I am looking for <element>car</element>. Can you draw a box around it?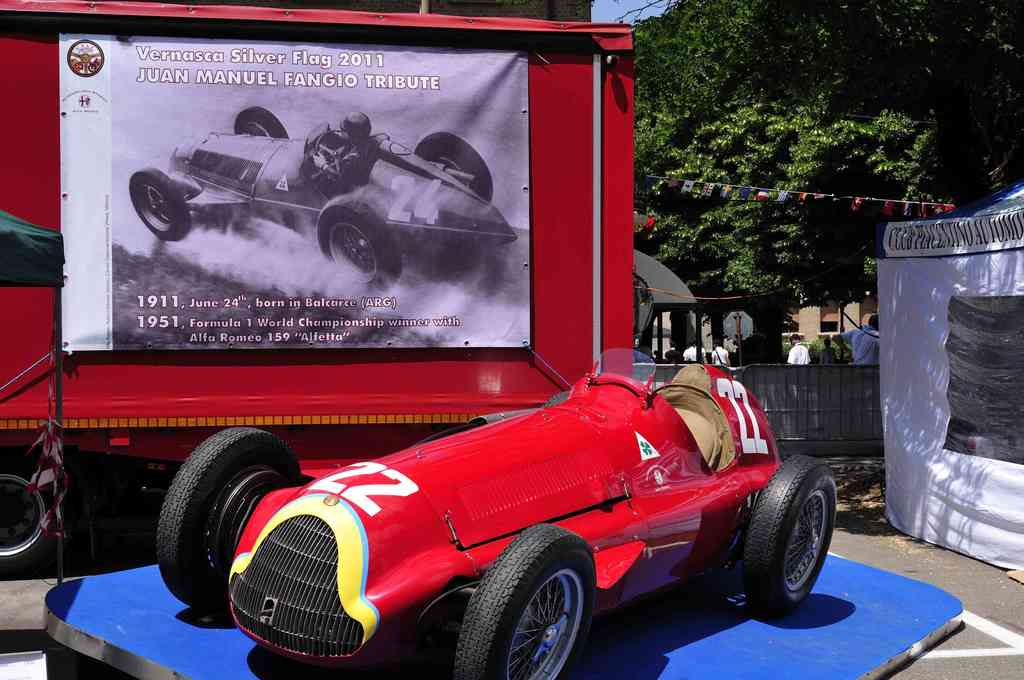
Sure, the bounding box is select_region(152, 345, 838, 679).
